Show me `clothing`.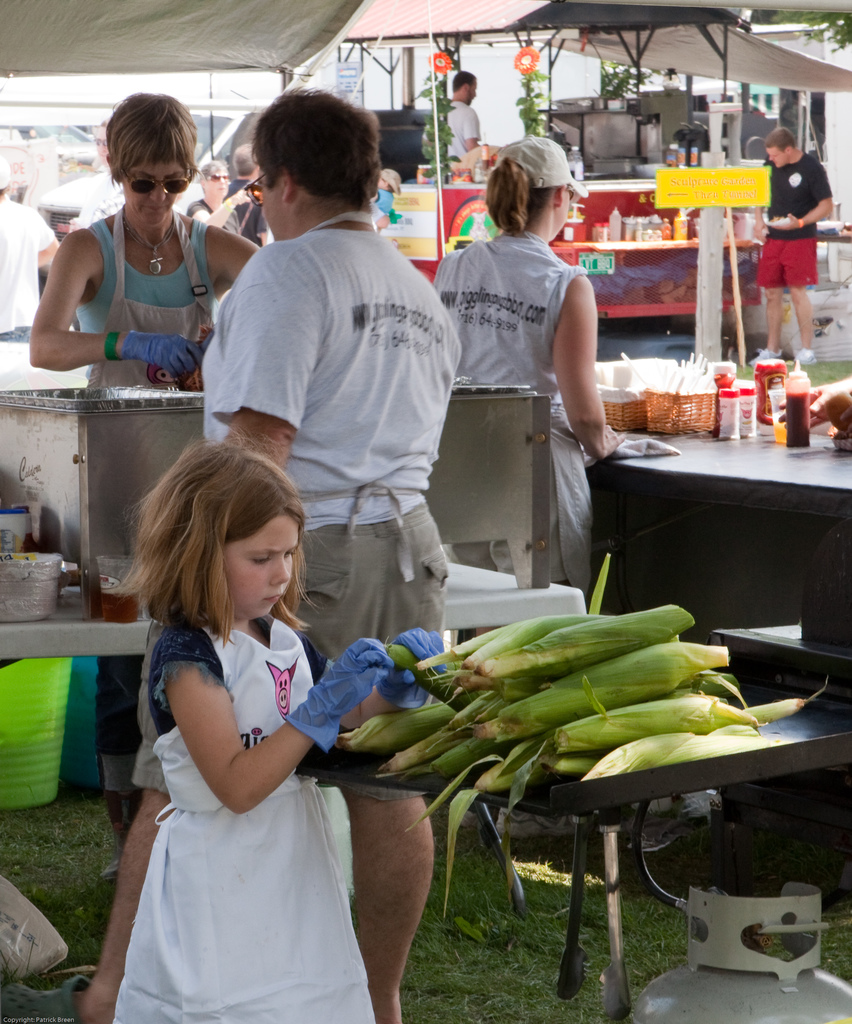
`clothing` is here: BBox(436, 223, 595, 589).
